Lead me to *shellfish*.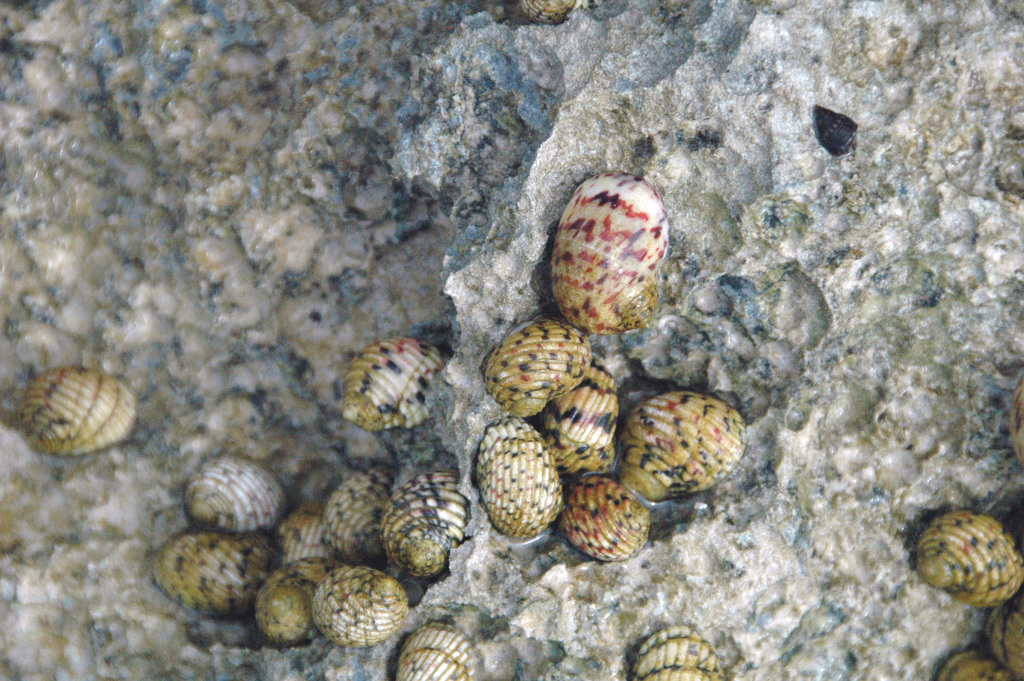
Lead to Rect(550, 170, 678, 332).
